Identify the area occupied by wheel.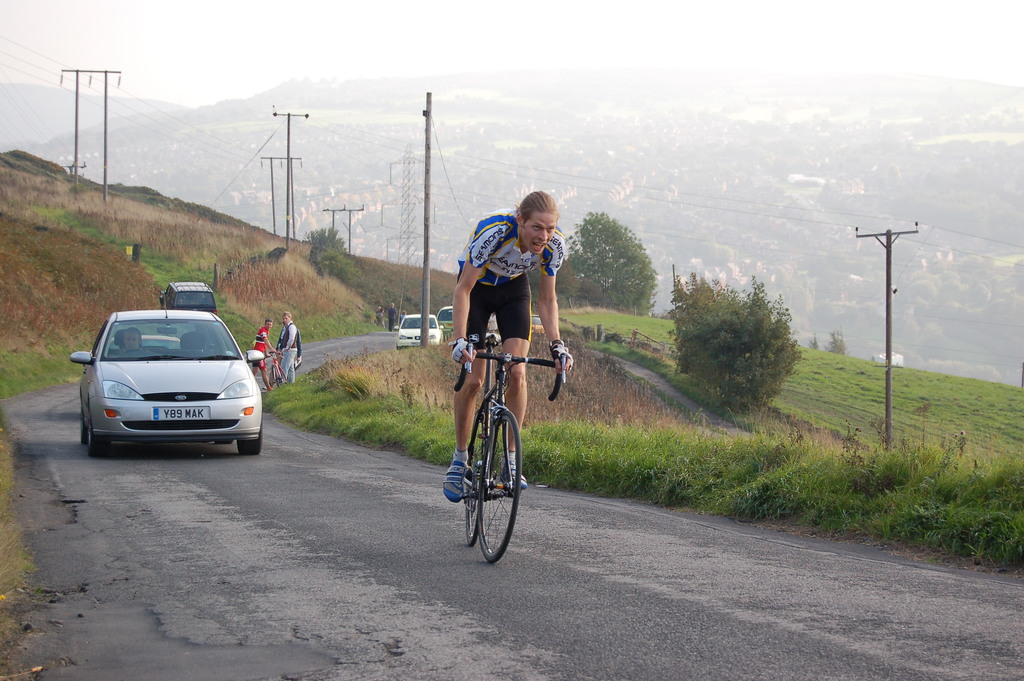
Area: (left=92, top=414, right=109, bottom=451).
